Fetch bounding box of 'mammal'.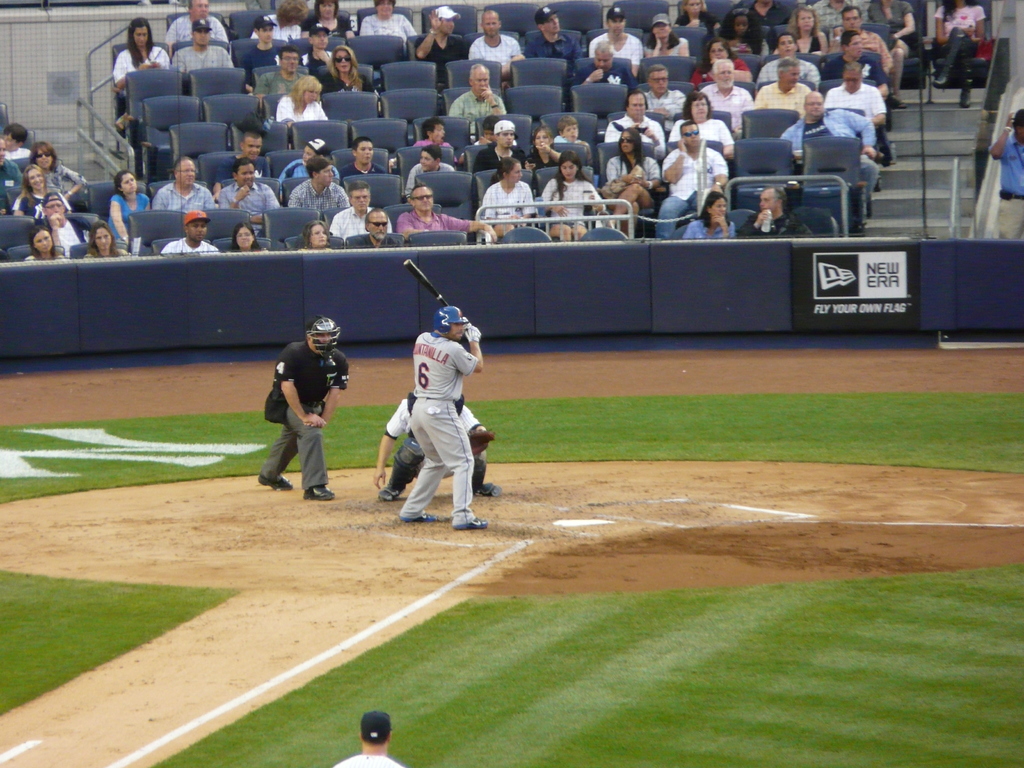
Bbox: 795:0:836:69.
